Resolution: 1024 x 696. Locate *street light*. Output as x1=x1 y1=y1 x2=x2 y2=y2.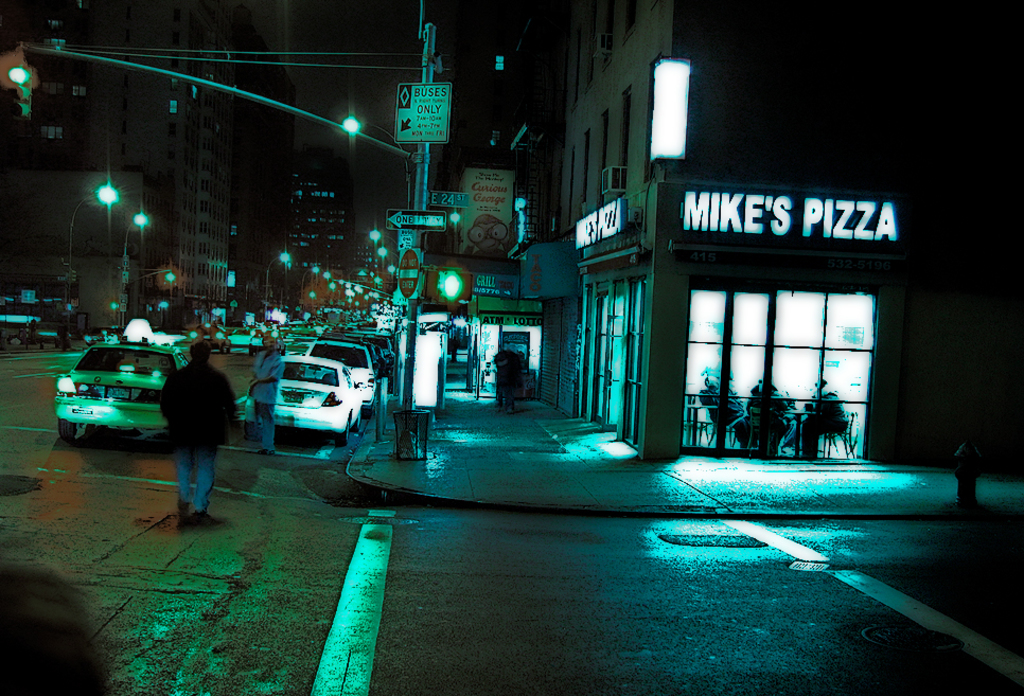
x1=371 y1=229 x2=396 y2=251.
